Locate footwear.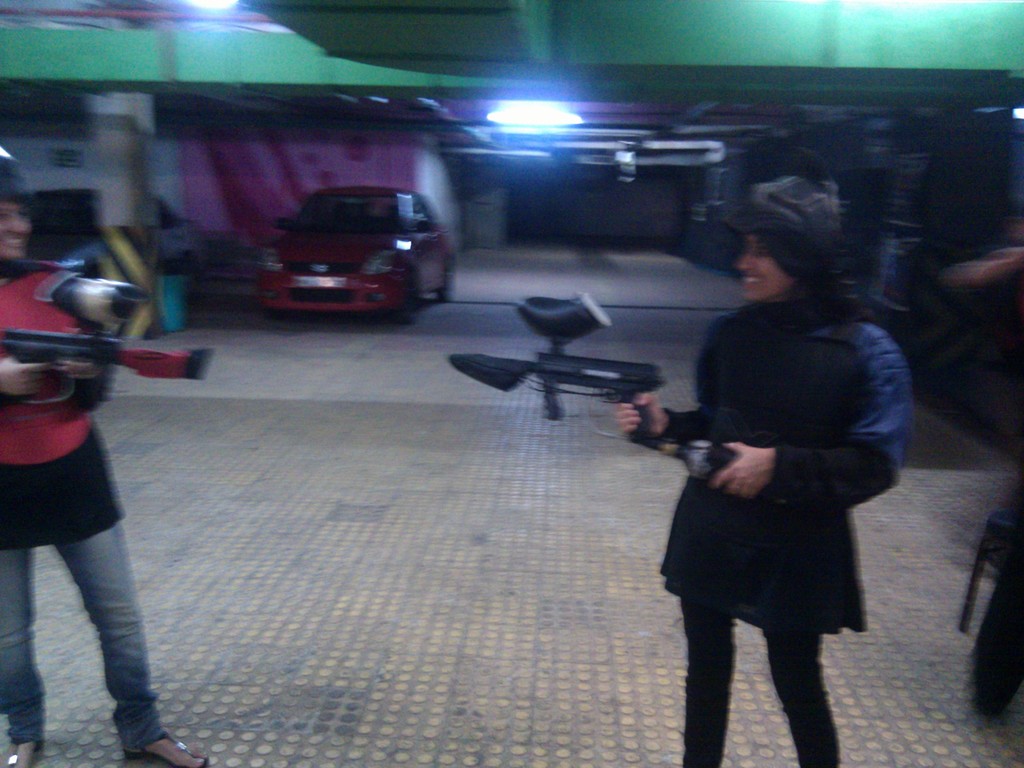
Bounding box: [0, 735, 44, 767].
